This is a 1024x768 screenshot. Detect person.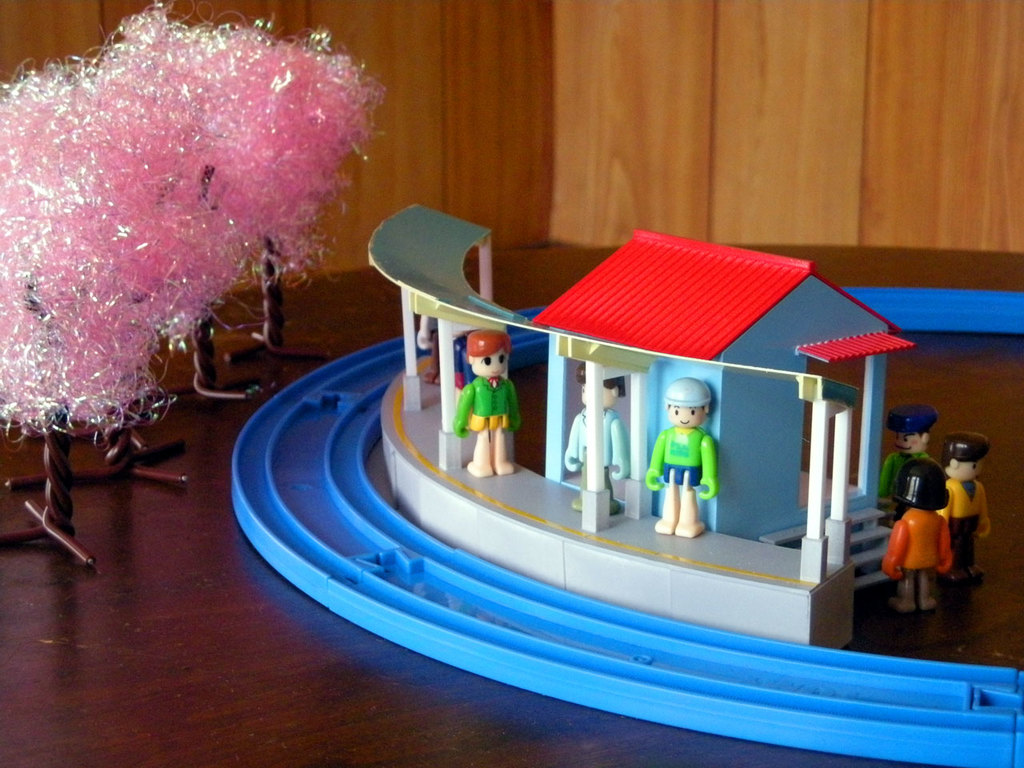
box=[875, 404, 947, 514].
